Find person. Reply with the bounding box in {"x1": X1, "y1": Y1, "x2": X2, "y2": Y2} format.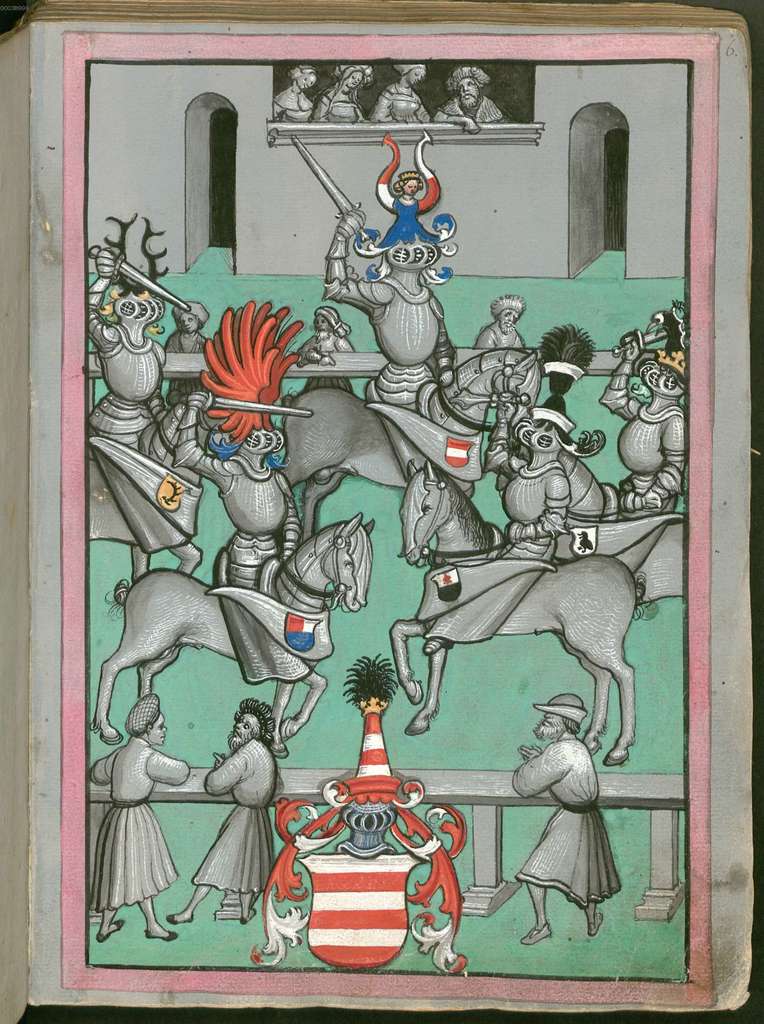
{"x1": 90, "y1": 684, "x2": 197, "y2": 932}.
